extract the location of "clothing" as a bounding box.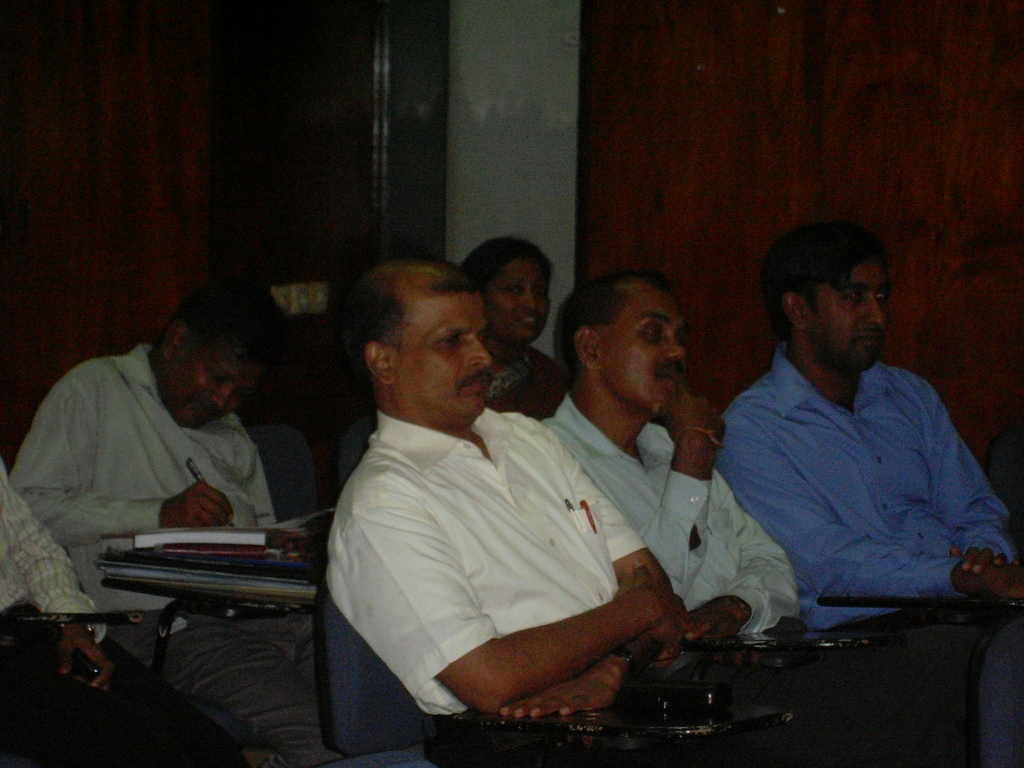
BBox(711, 340, 1023, 716).
